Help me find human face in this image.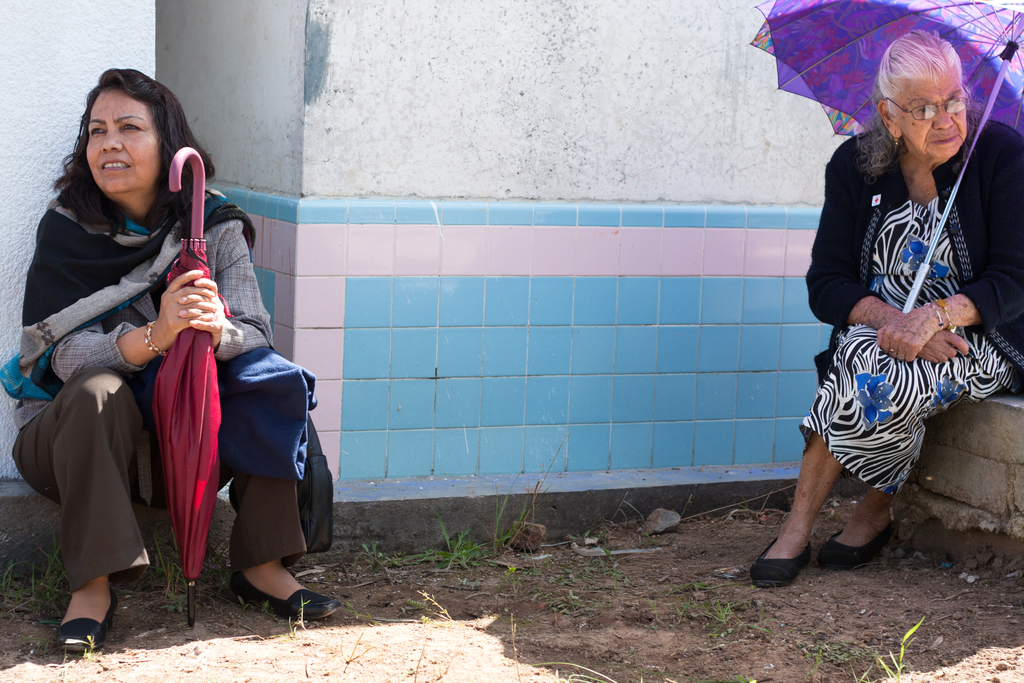
Found it: l=891, t=62, r=964, b=161.
